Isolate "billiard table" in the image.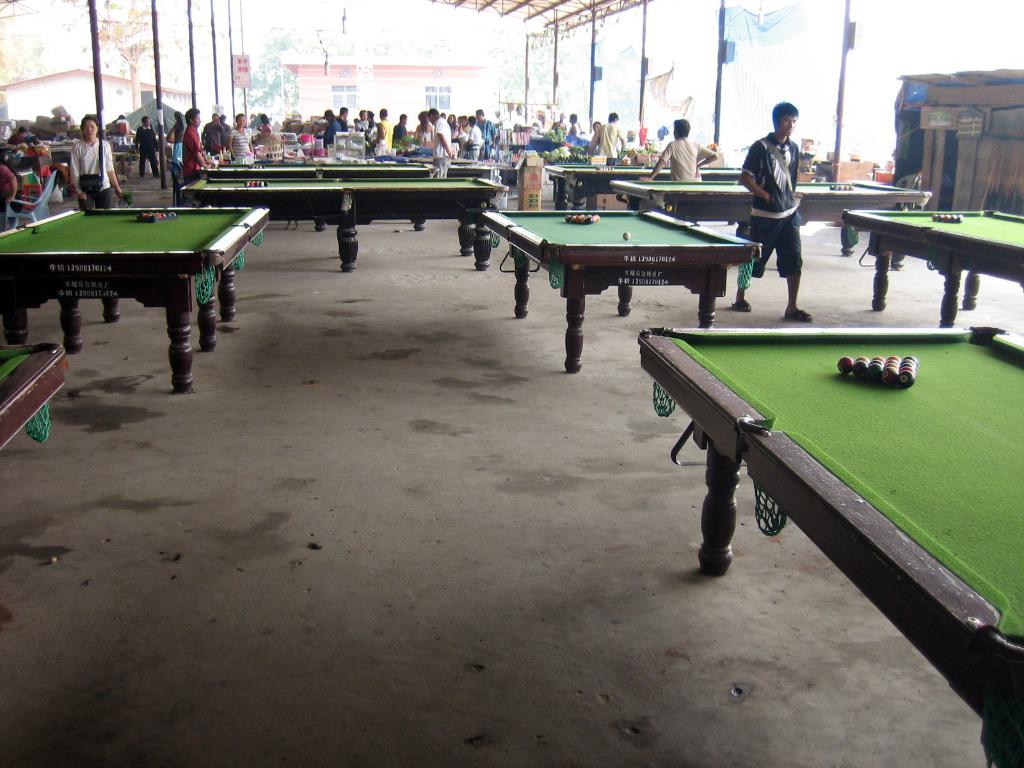
Isolated region: x1=840 y1=206 x2=1023 y2=325.
